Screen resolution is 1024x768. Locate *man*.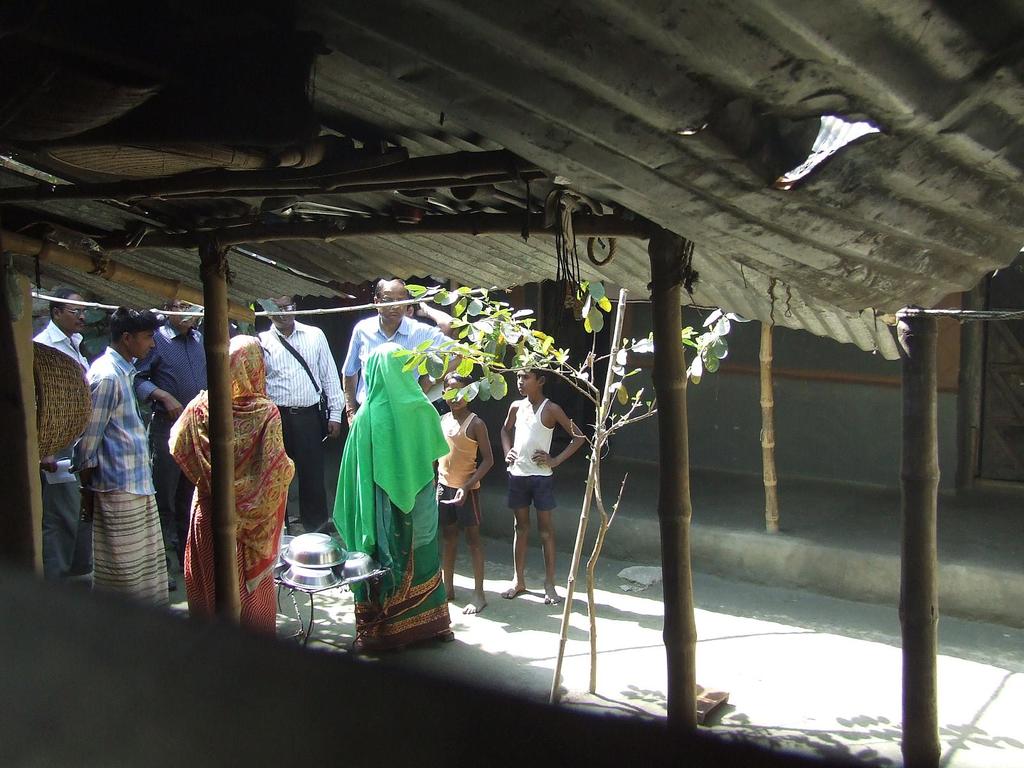
x1=135, y1=303, x2=213, y2=597.
